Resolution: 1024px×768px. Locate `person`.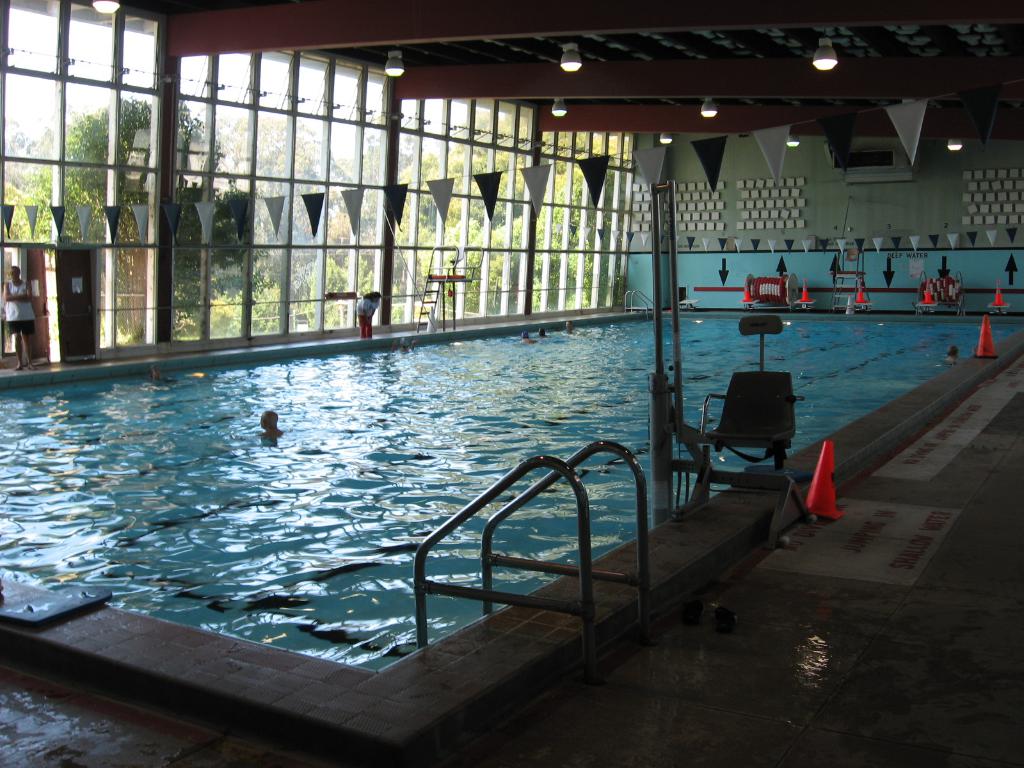
[362,282,380,340].
